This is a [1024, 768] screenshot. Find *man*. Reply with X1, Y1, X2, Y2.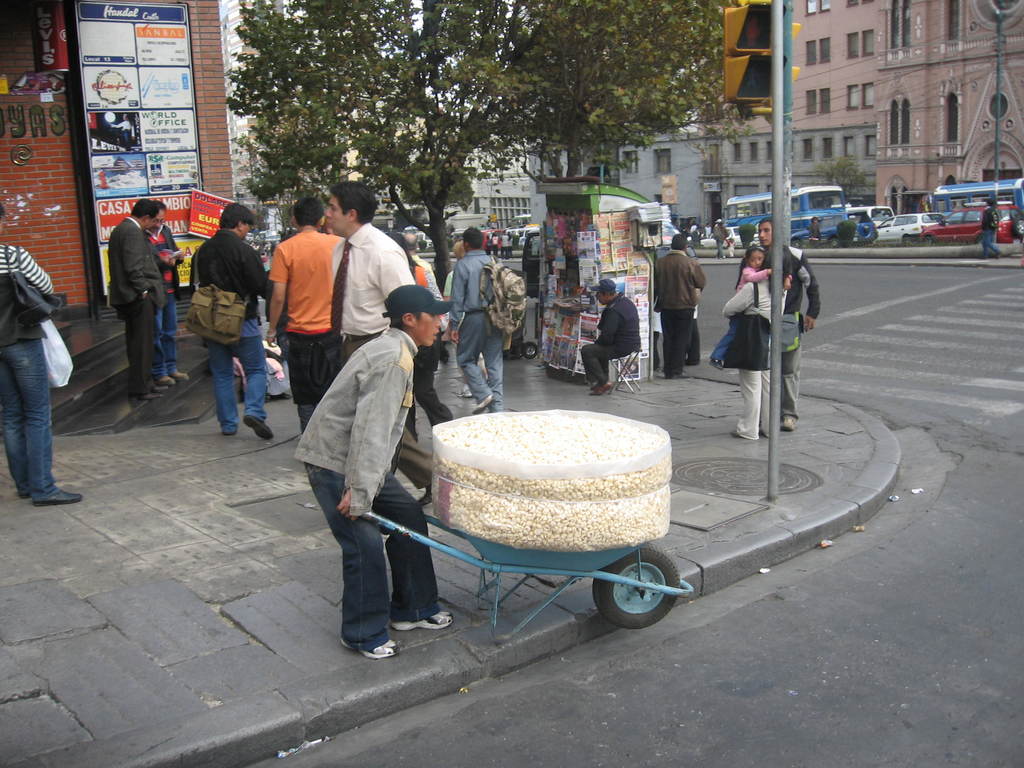
268, 197, 345, 431.
